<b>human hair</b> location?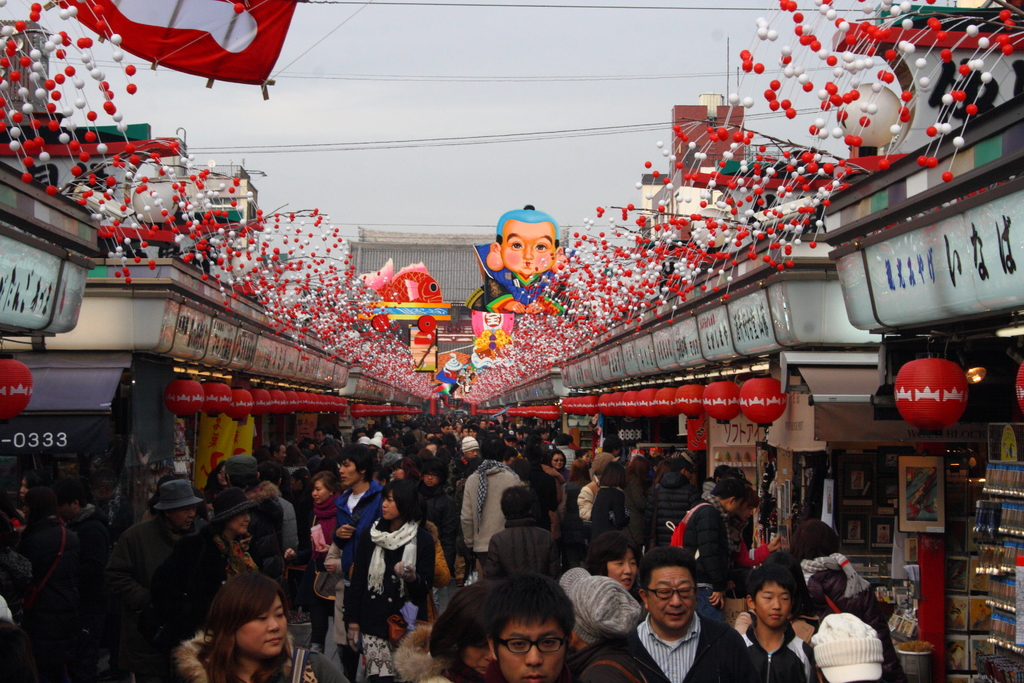
[195, 515, 237, 547]
